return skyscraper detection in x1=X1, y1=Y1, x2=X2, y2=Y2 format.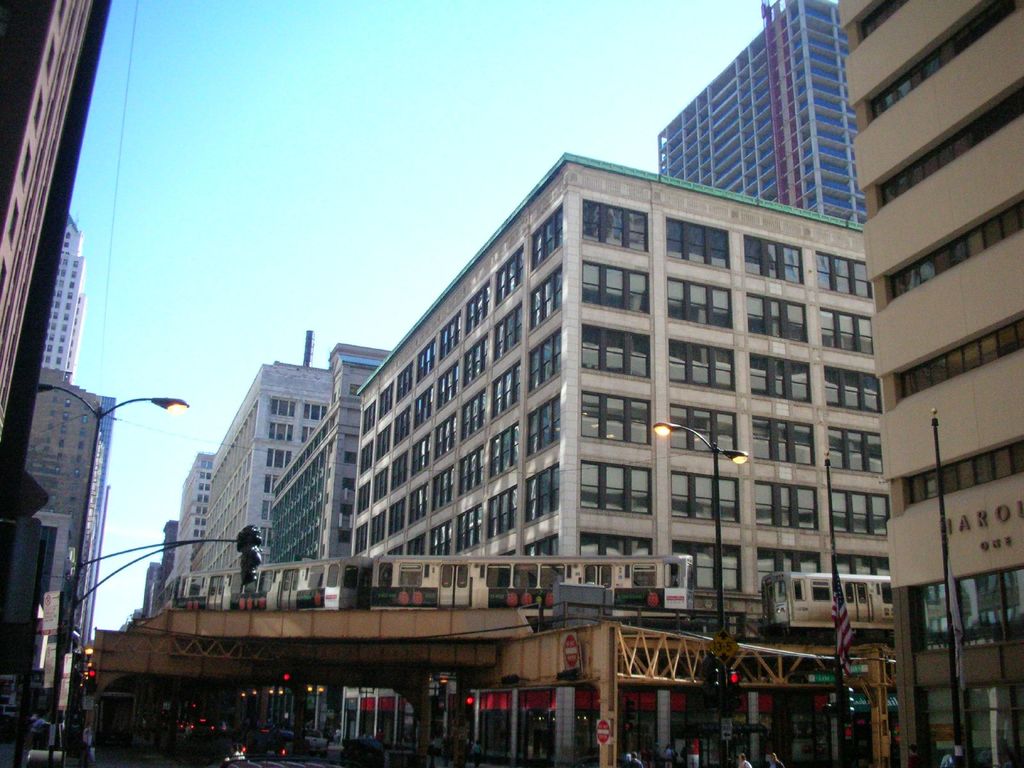
x1=652, y1=0, x2=867, y2=228.
